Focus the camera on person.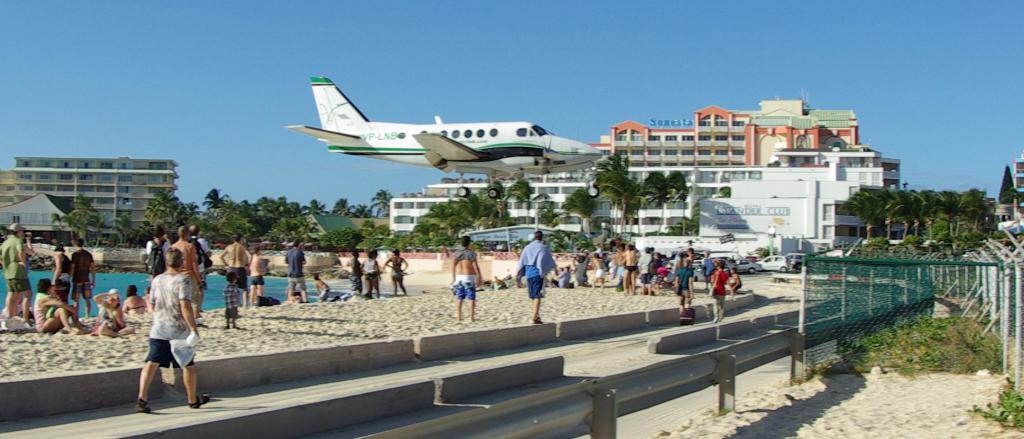
Focus region: [129, 227, 196, 419].
